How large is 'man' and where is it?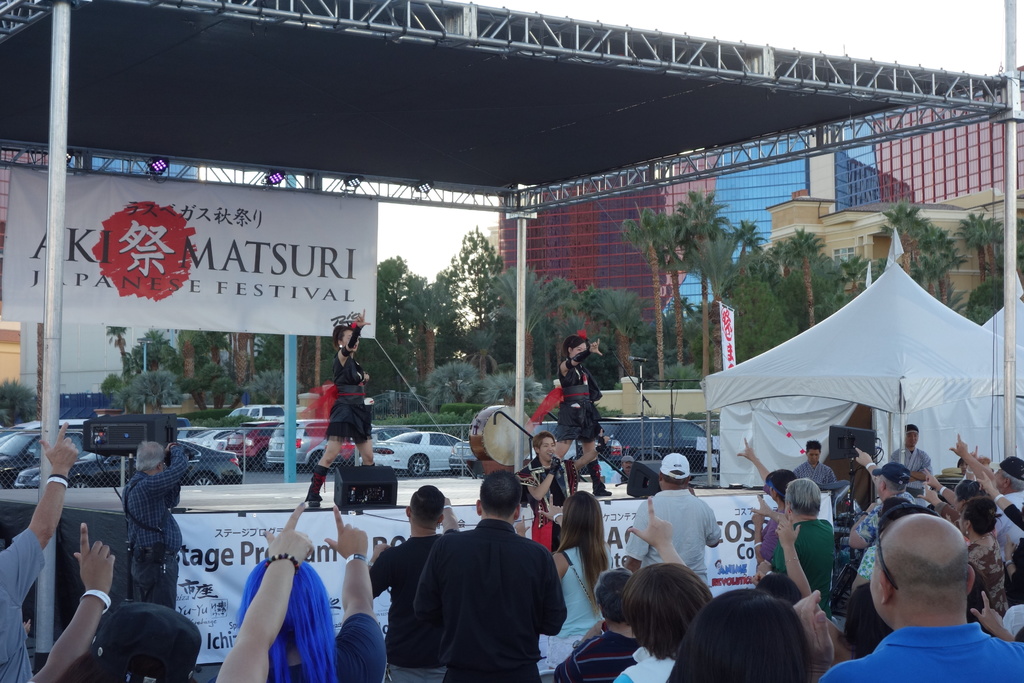
Bounding box: bbox=[888, 425, 932, 497].
